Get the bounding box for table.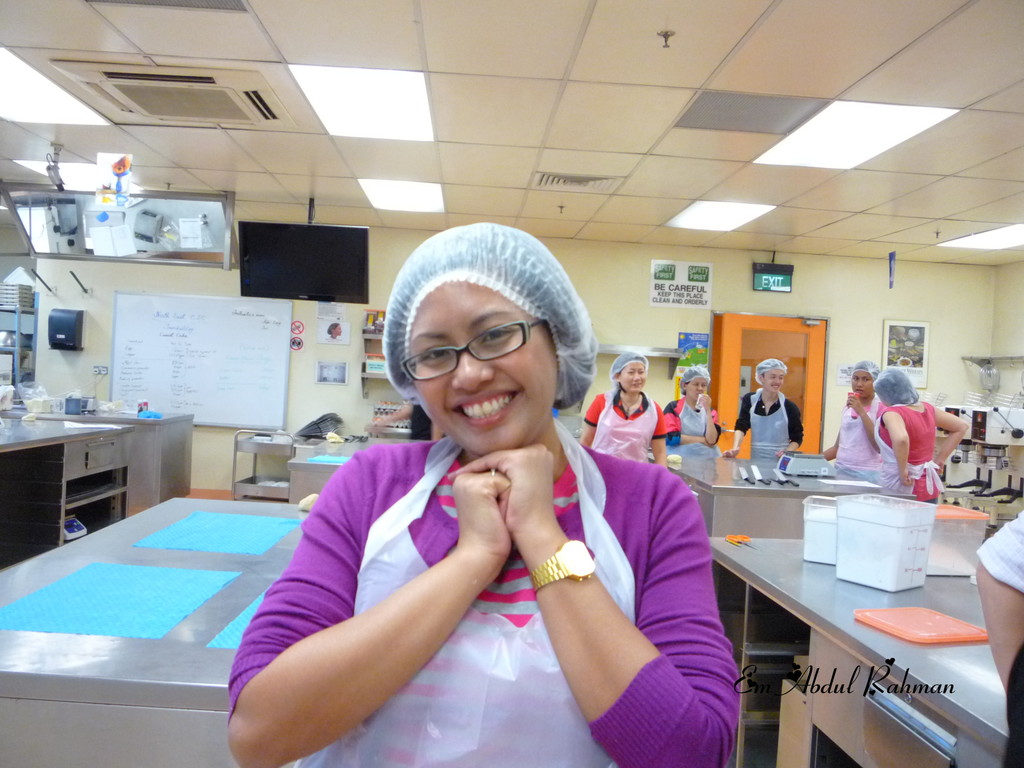
select_region(705, 518, 1023, 766).
